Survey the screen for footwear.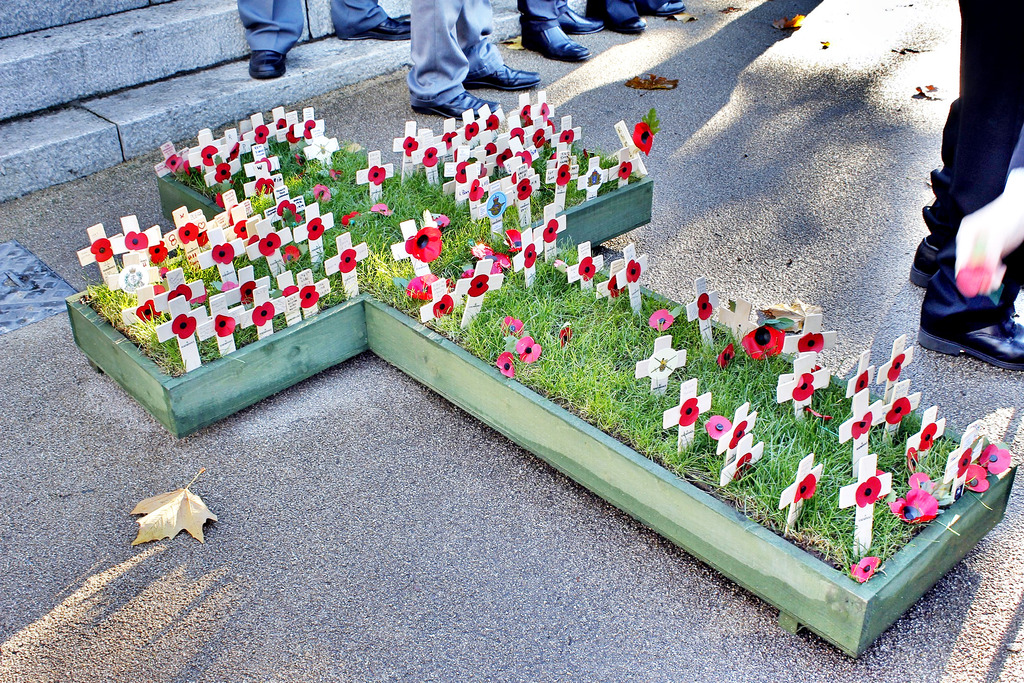
Survey found: 345 17 411 42.
